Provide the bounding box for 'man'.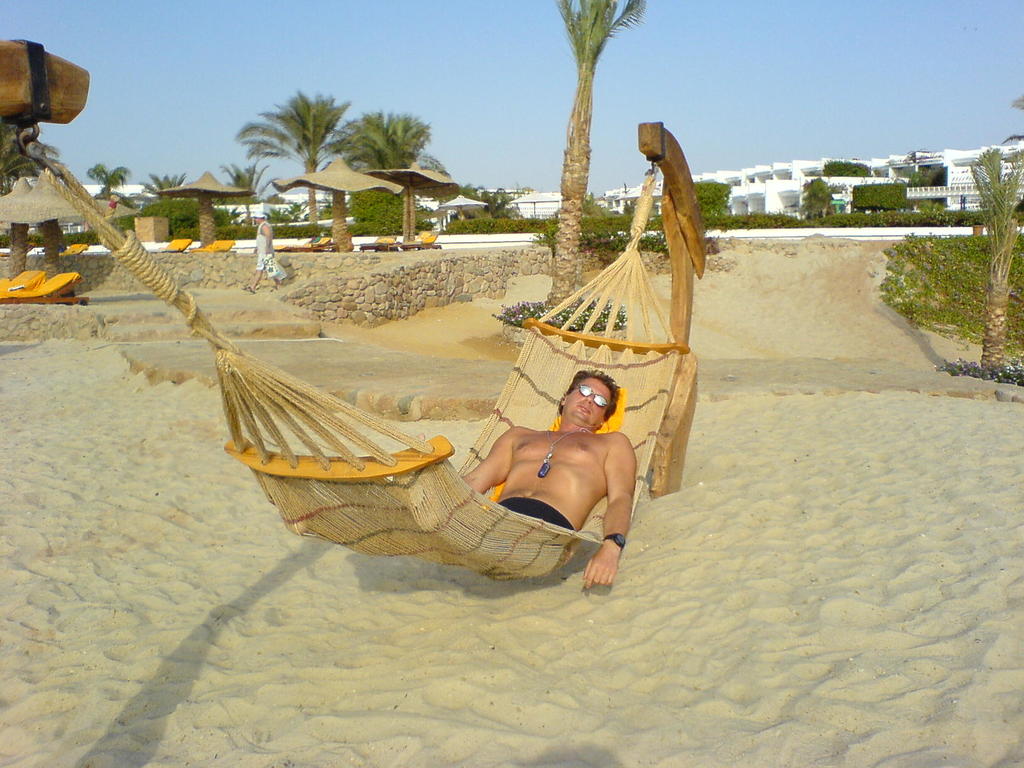
bbox=[278, 305, 653, 603].
